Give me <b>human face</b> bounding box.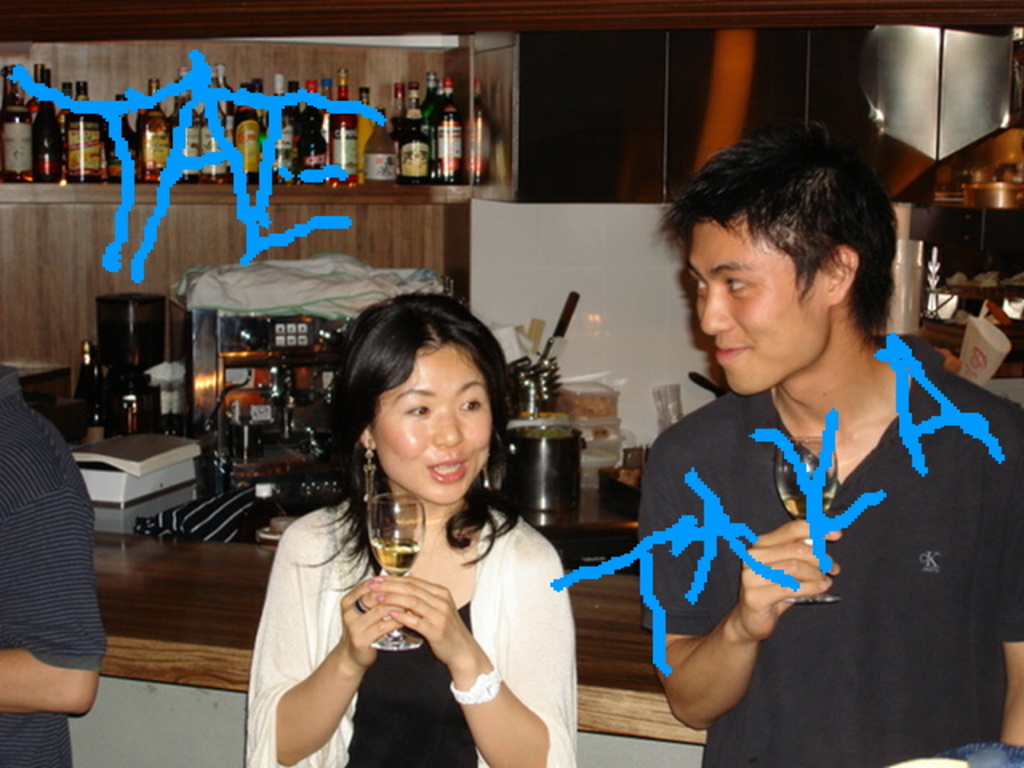
373, 339, 493, 506.
